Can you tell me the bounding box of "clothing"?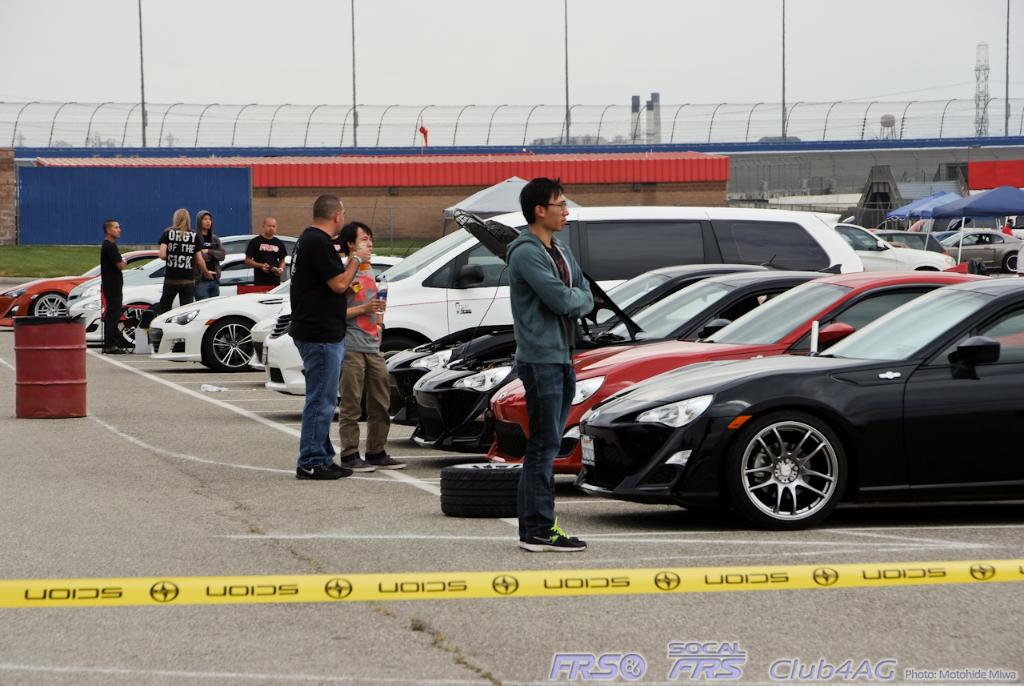
Rect(102, 232, 130, 351).
